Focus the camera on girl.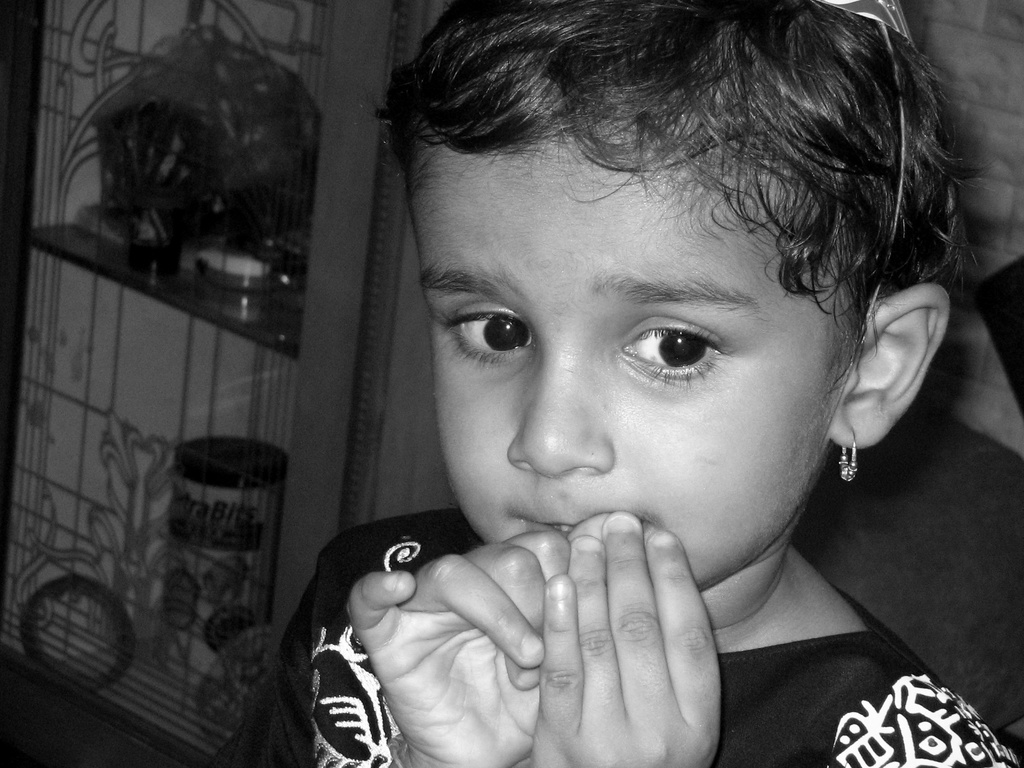
Focus region: region(228, 0, 1023, 767).
